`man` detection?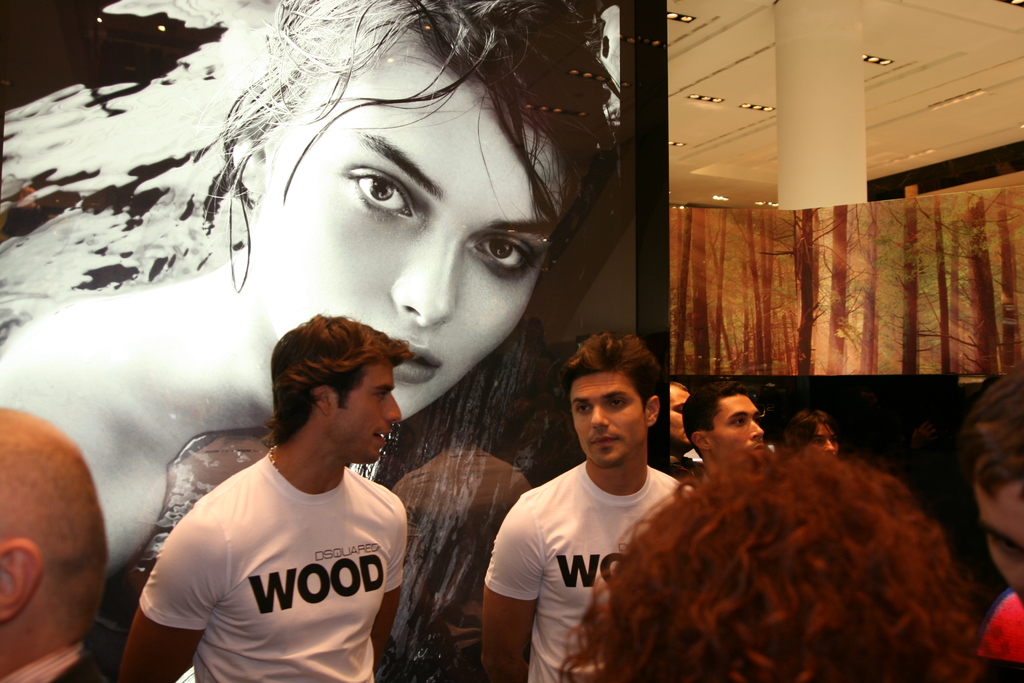
{"x1": 685, "y1": 378, "x2": 781, "y2": 468}
